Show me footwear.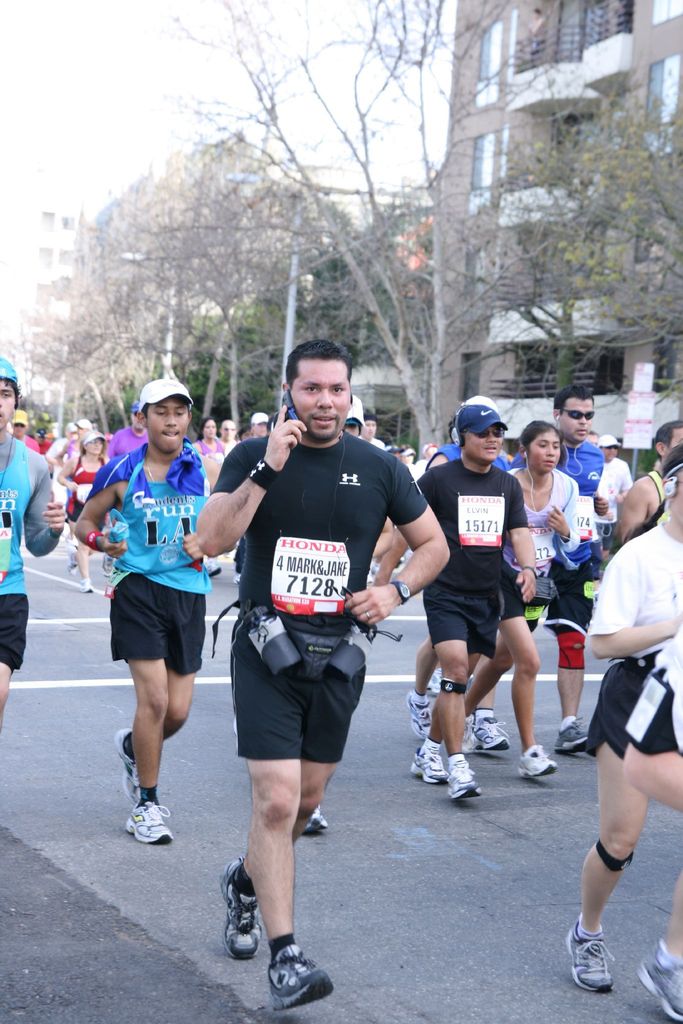
footwear is here: left=521, top=743, right=566, bottom=783.
